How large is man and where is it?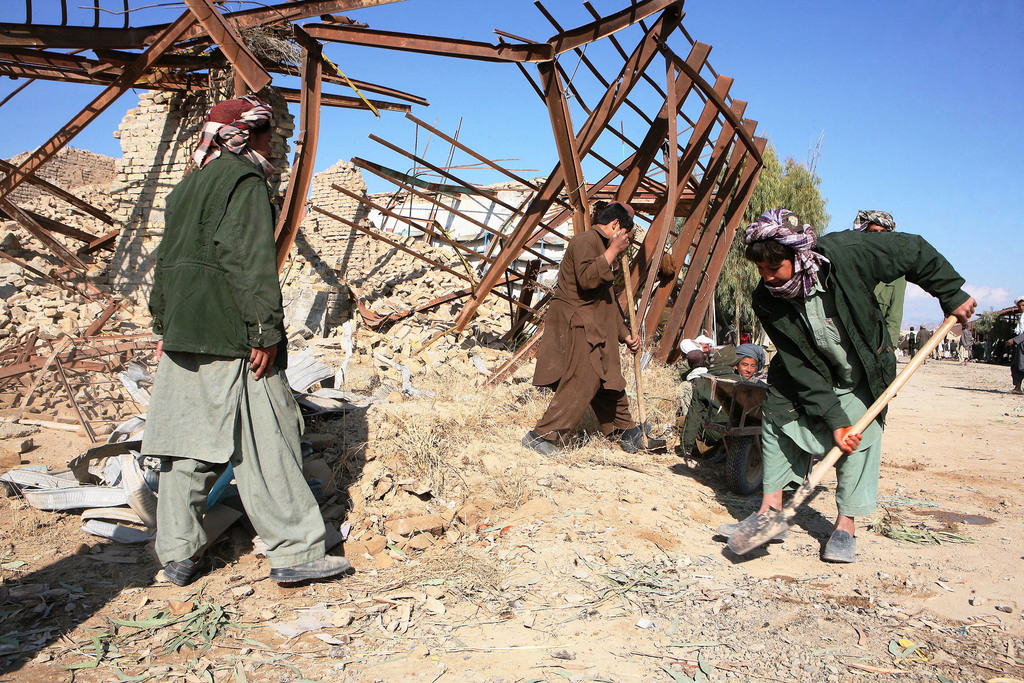
Bounding box: Rect(516, 206, 671, 457).
